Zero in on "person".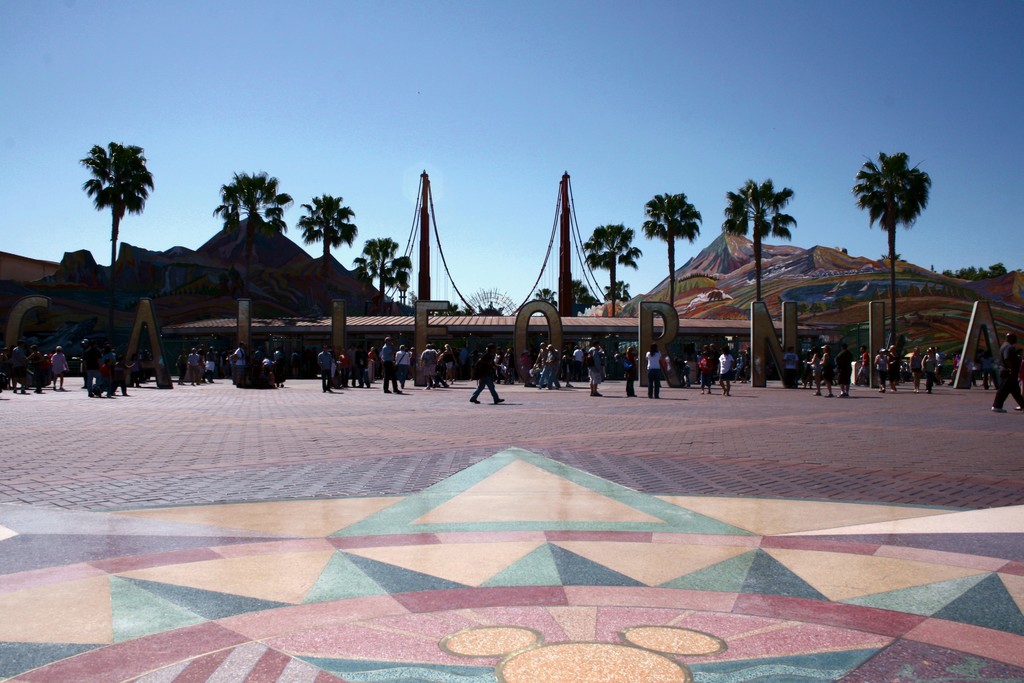
Zeroed in: Rect(643, 344, 665, 402).
